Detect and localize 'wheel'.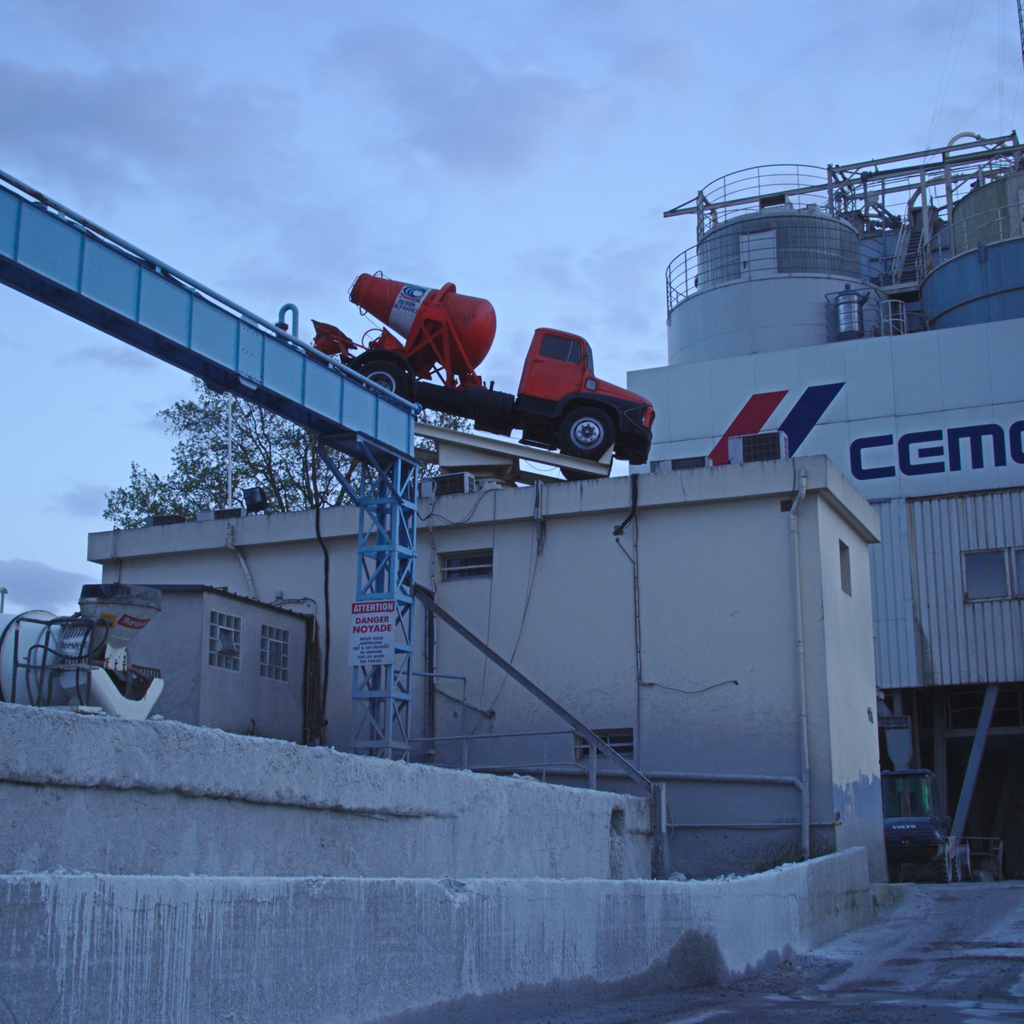
Localized at pyautogui.locateOnScreen(348, 358, 409, 402).
